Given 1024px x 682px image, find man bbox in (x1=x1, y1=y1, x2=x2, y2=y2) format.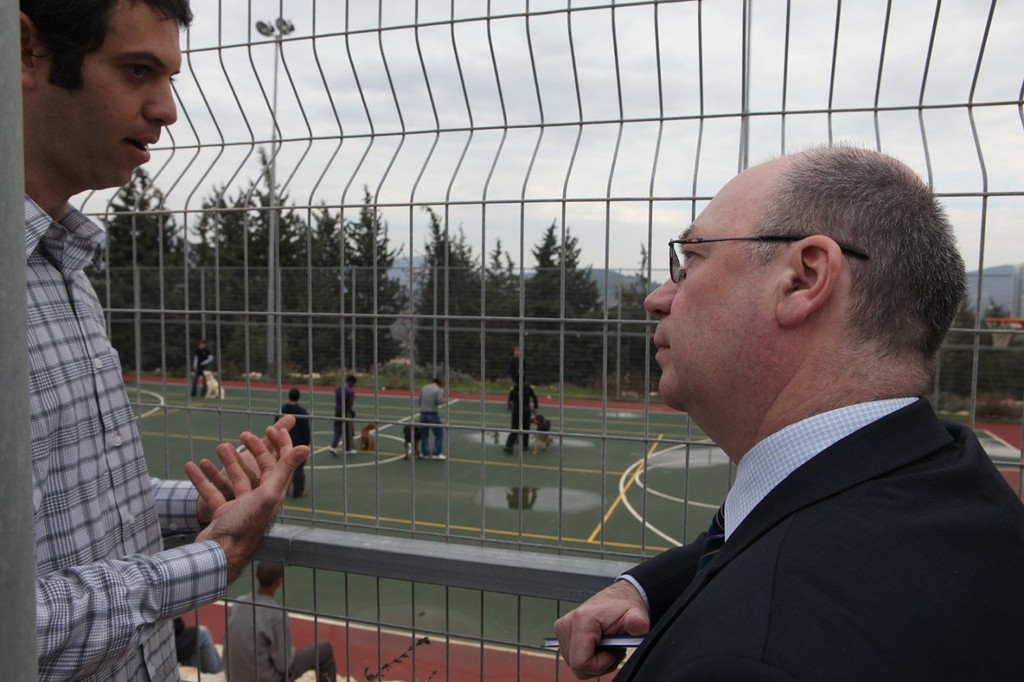
(x1=18, y1=0, x2=310, y2=681).
